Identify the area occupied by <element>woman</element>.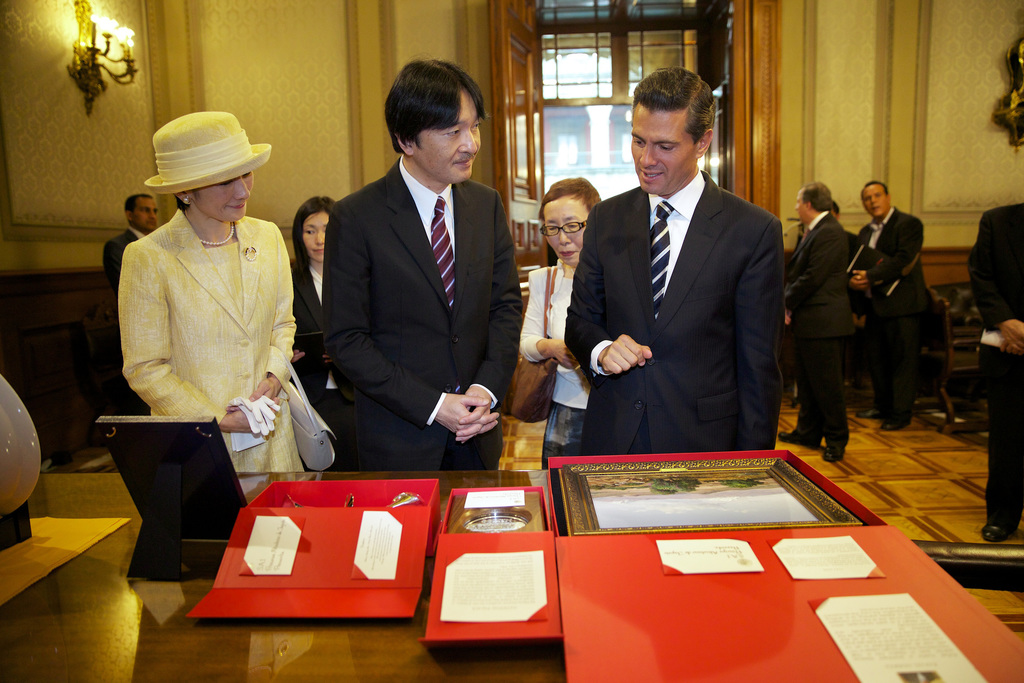
Area: 120,110,300,473.
